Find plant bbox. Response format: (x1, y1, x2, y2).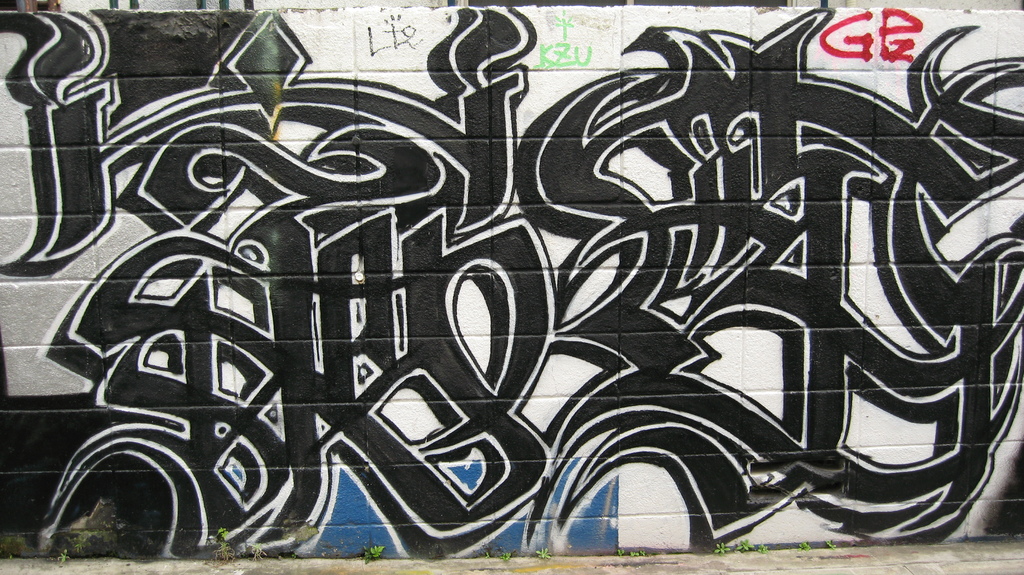
(637, 546, 648, 558).
